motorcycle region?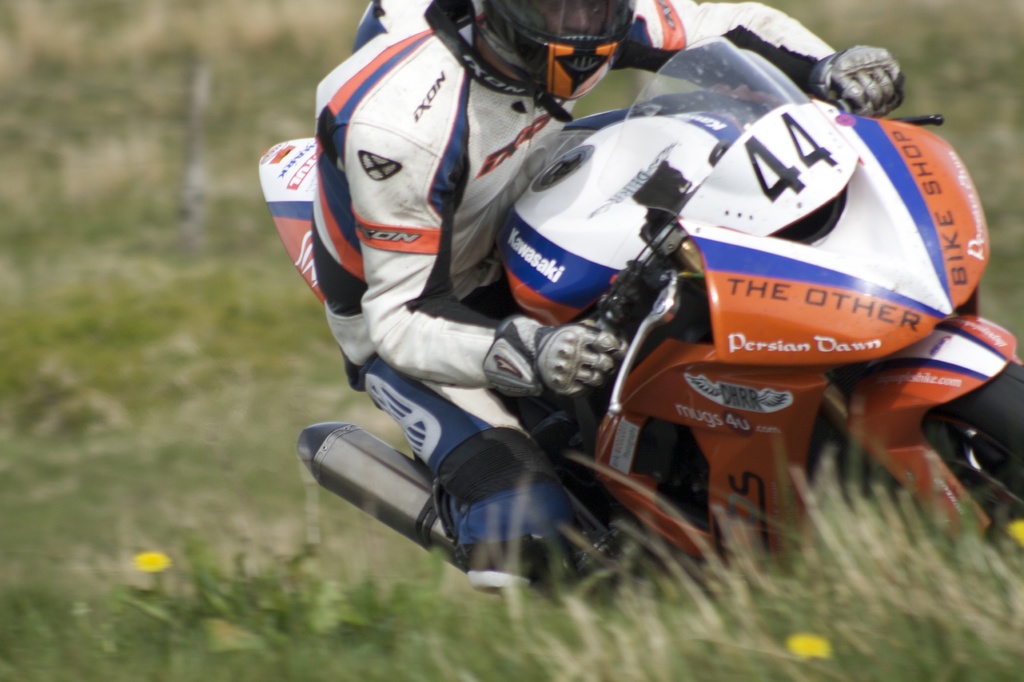
bbox(233, 9, 1012, 626)
